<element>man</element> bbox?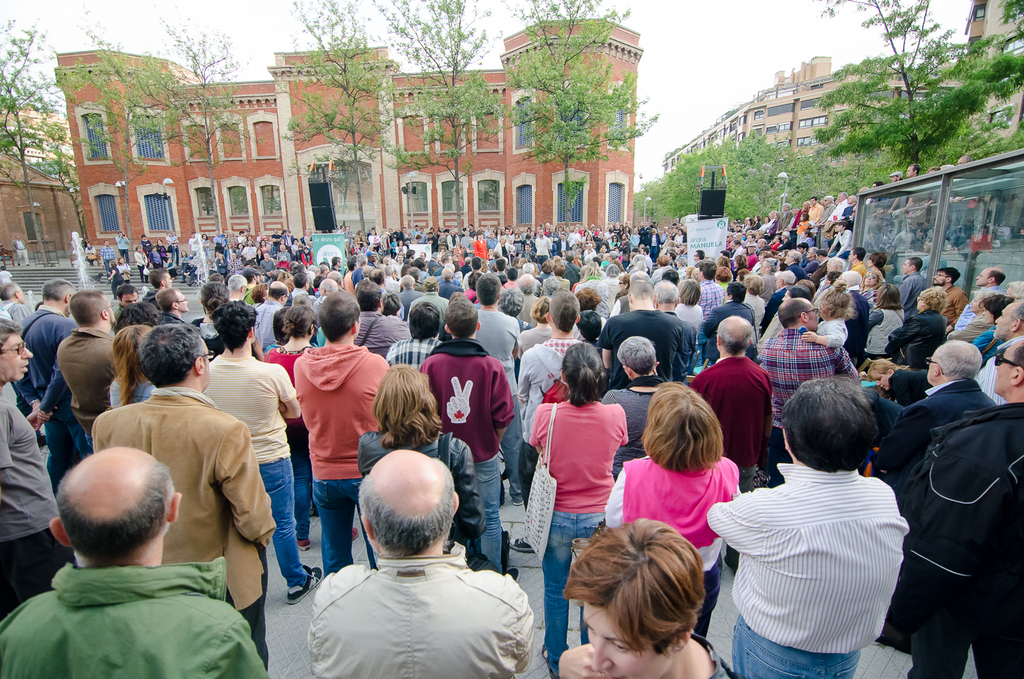
<region>384, 301, 443, 368</region>
